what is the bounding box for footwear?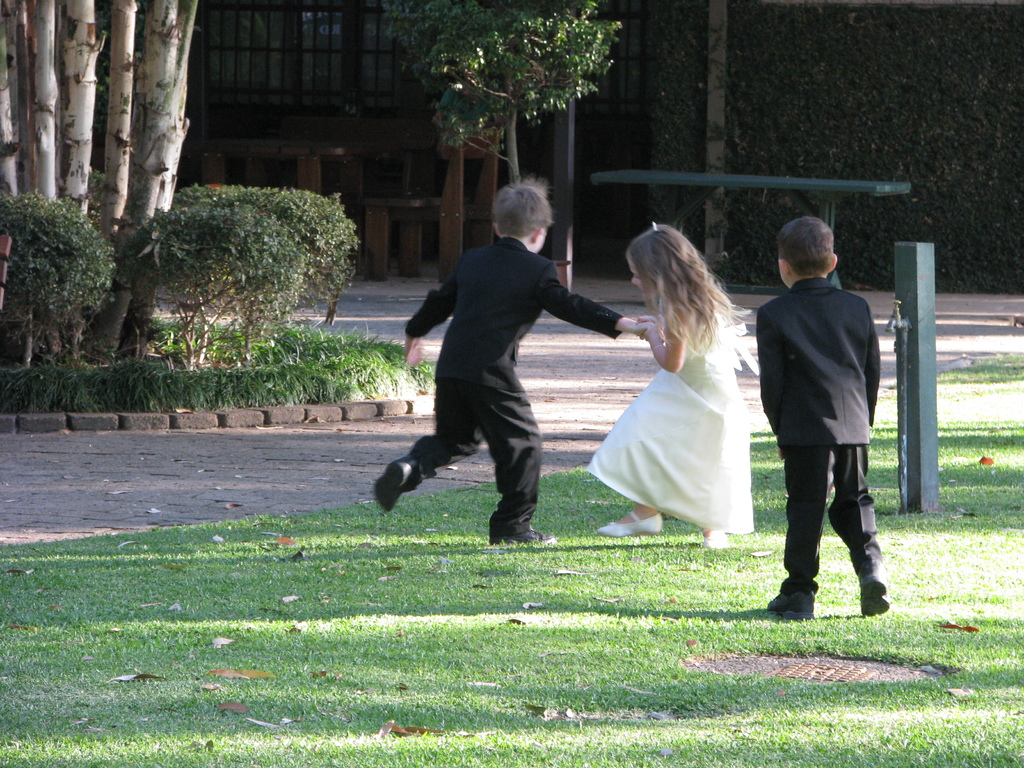
box(769, 589, 822, 629).
